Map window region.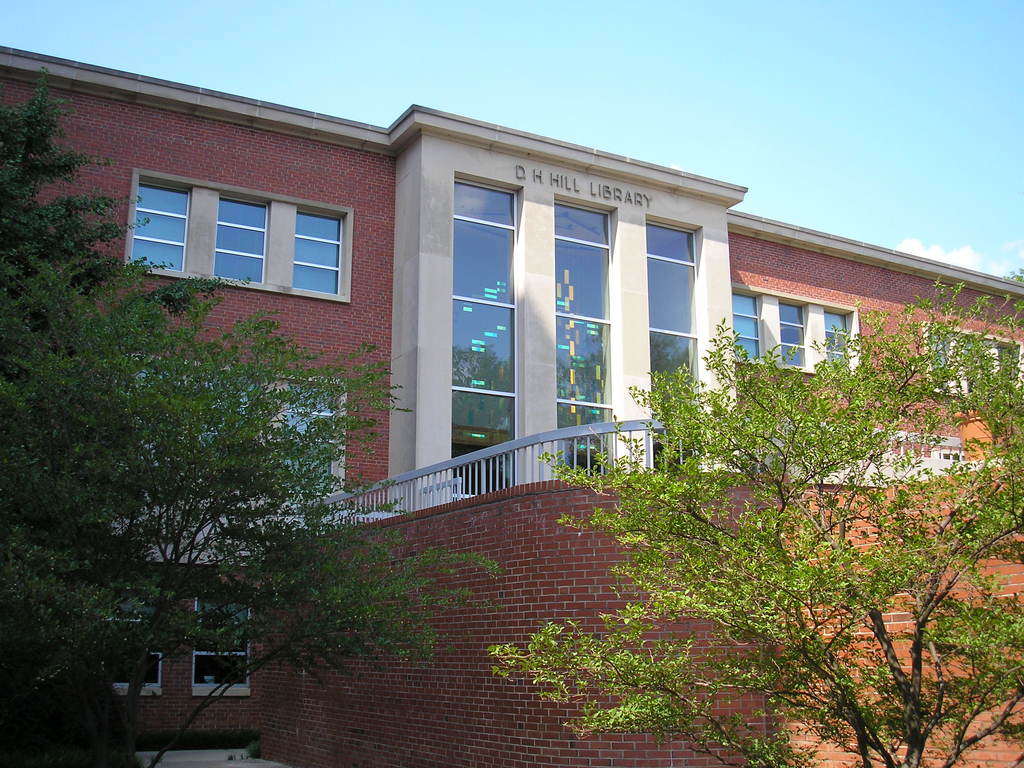
Mapped to (x1=730, y1=284, x2=860, y2=381).
